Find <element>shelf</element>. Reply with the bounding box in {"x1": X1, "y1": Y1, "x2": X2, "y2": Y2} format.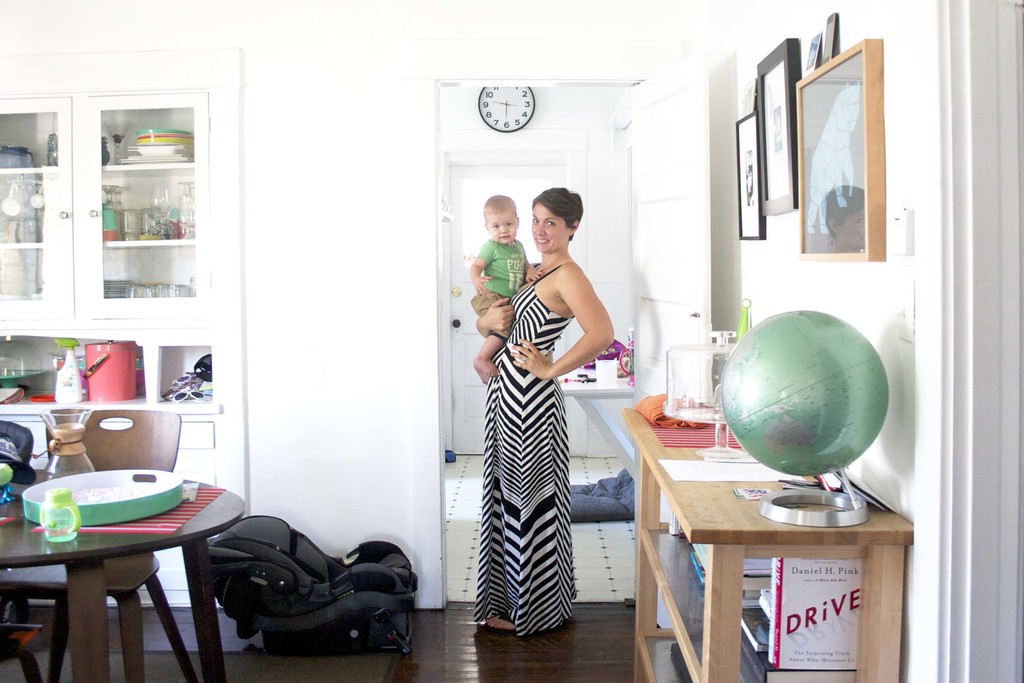
{"x1": 650, "y1": 506, "x2": 865, "y2": 682}.
